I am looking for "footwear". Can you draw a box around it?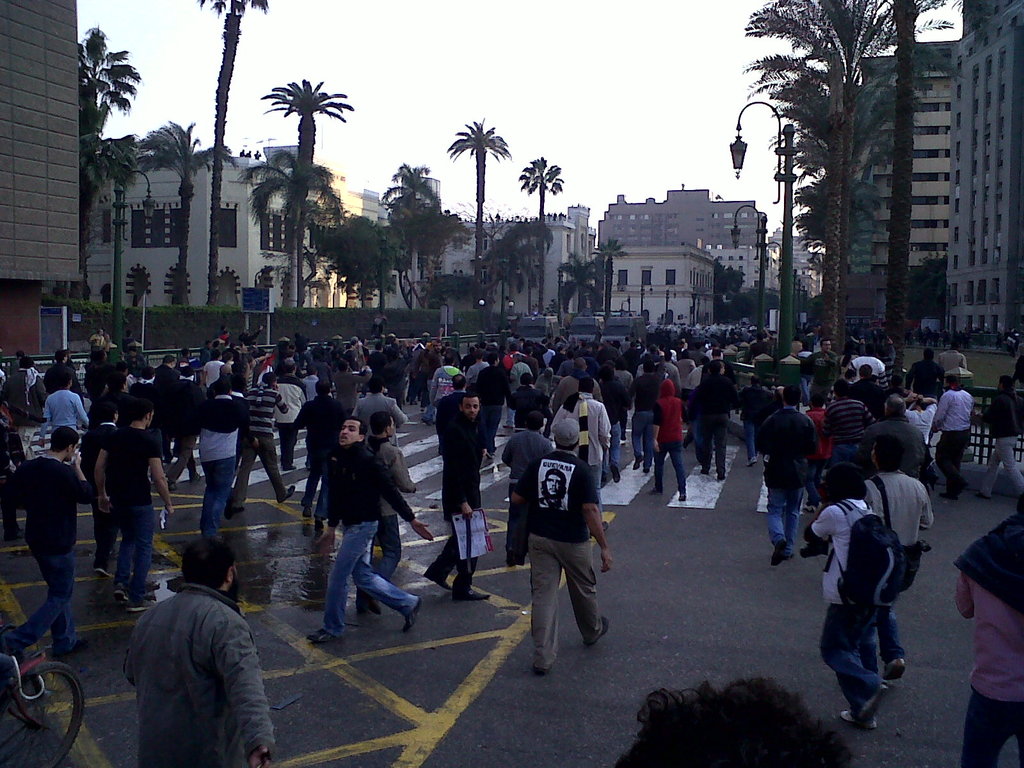
Sure, the bounding box is l=612, t=466, r=620, b=482.
